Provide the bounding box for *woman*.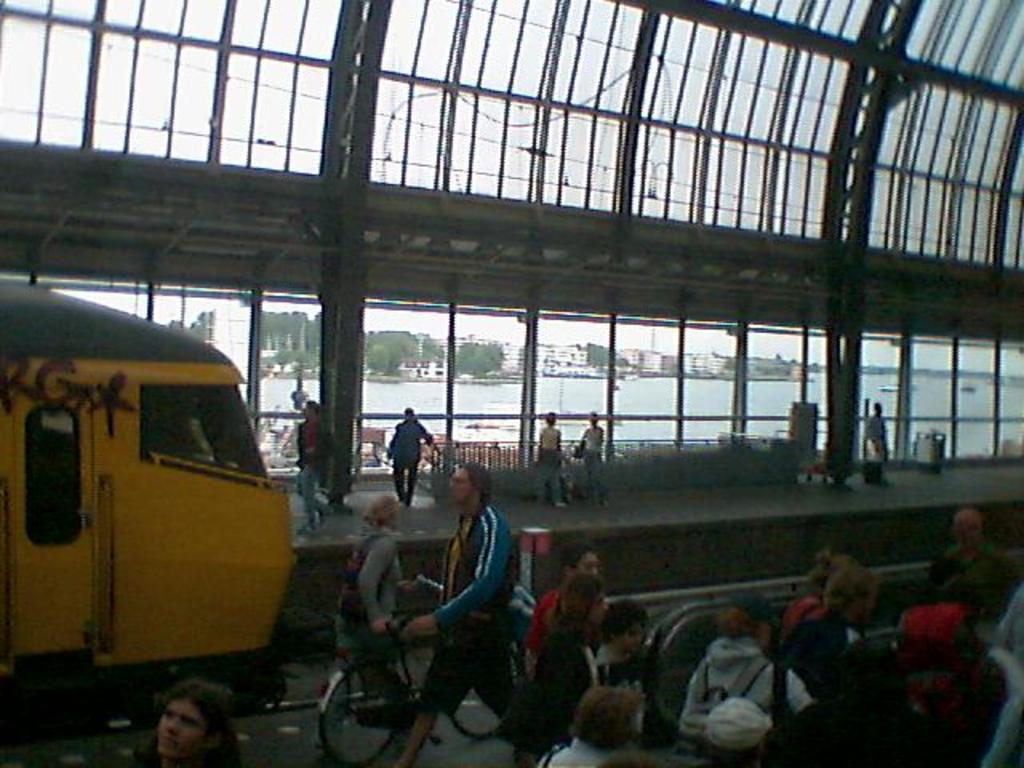
left=334, top=498, right=405, bottom=646.
